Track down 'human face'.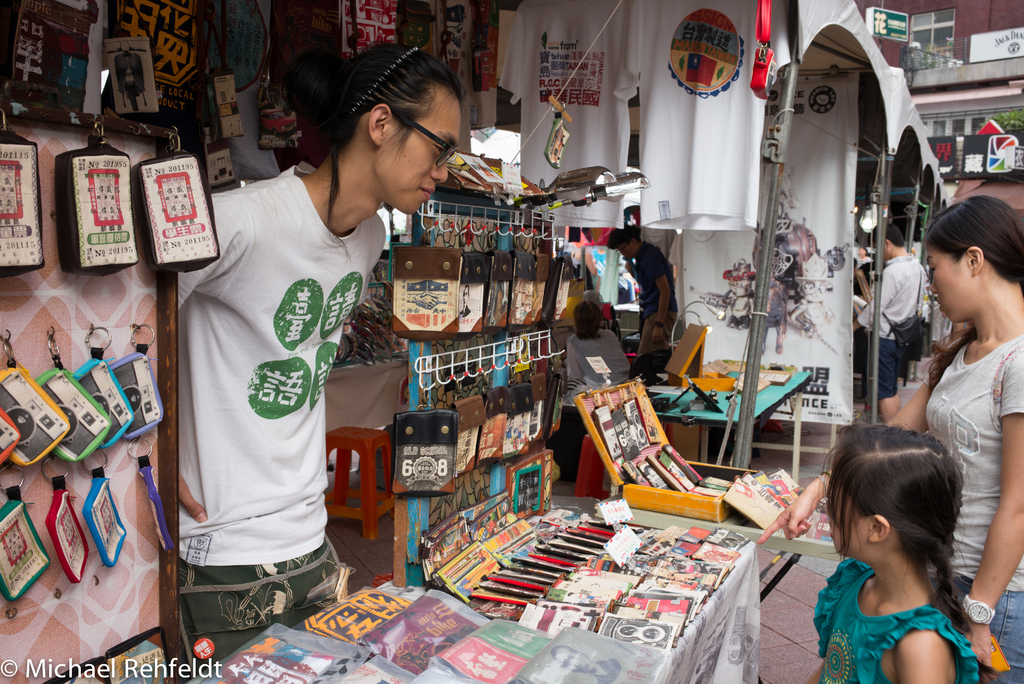
Tracked to 831, 489, 871, 557.
